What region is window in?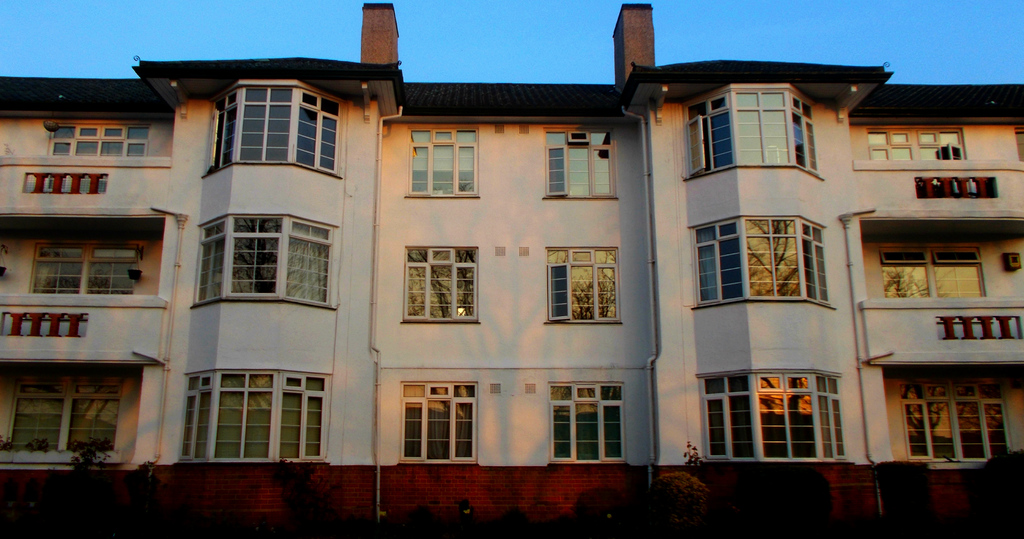
region(275, 373, 321, 454).
